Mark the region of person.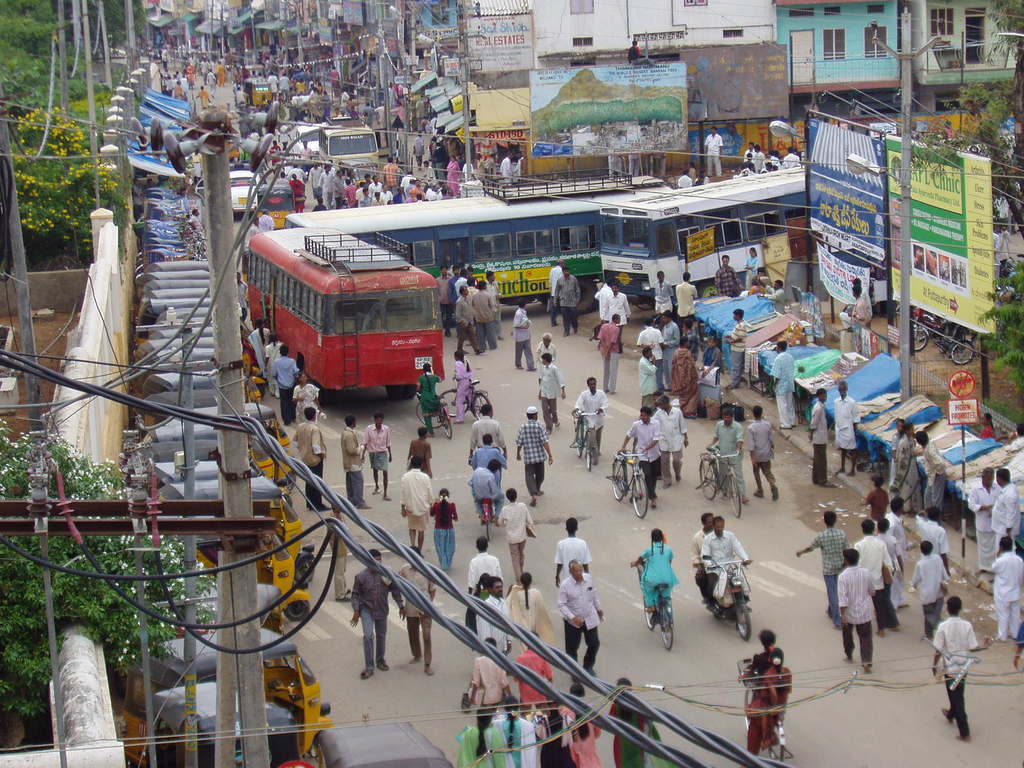
Region: detection(431, 490, 456, 570).
